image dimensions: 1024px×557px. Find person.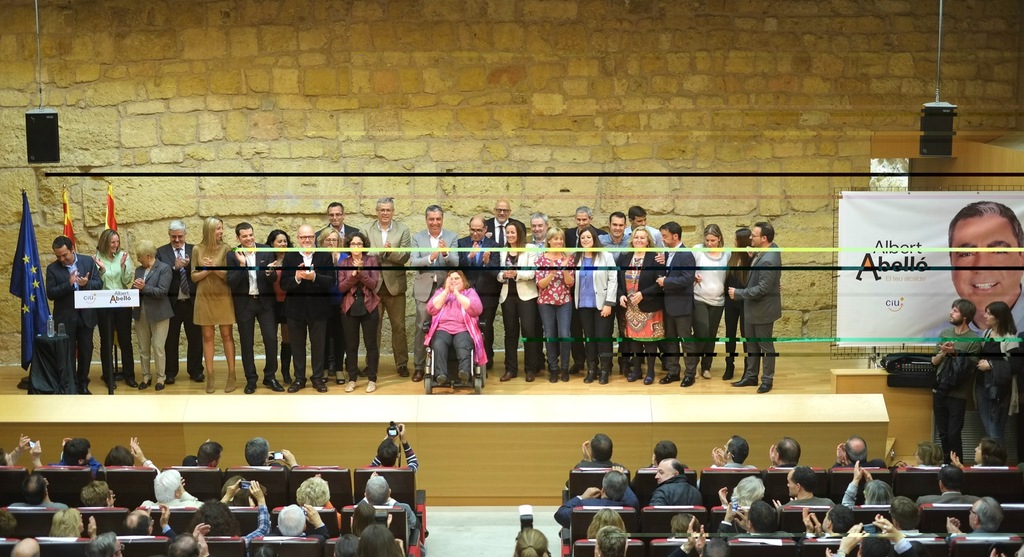
select_region(817, 498, 858, 529).
